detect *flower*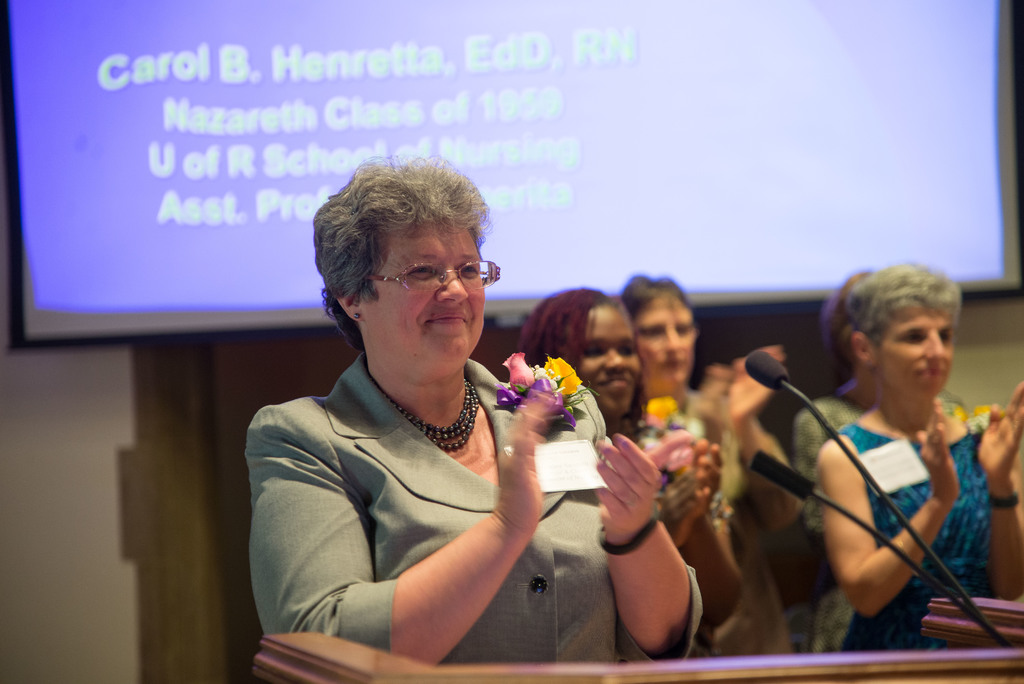
rect(504, 352, 532, 395)
